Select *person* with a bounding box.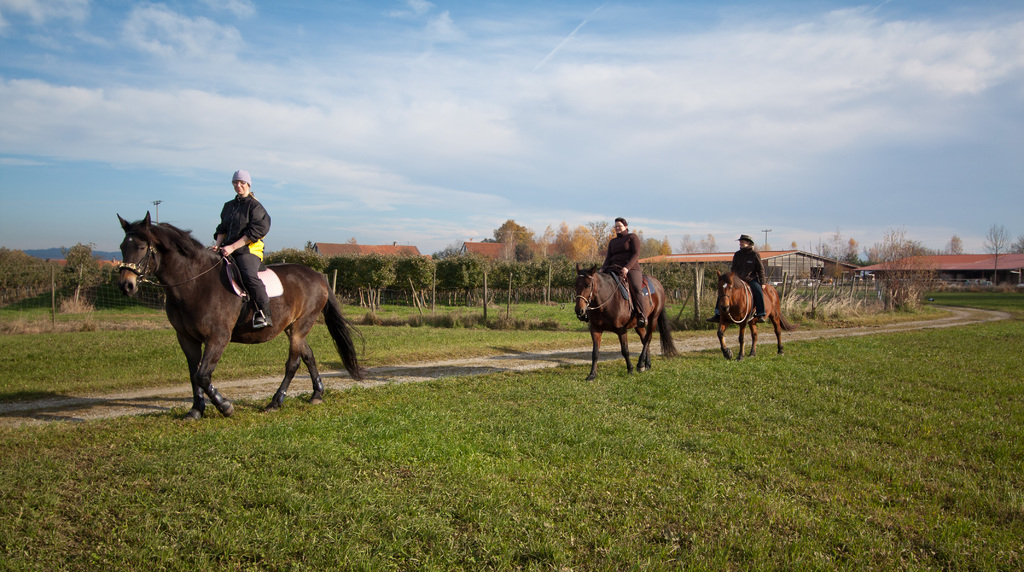
<bbox>604, 219, 644, 322</bbox>.
